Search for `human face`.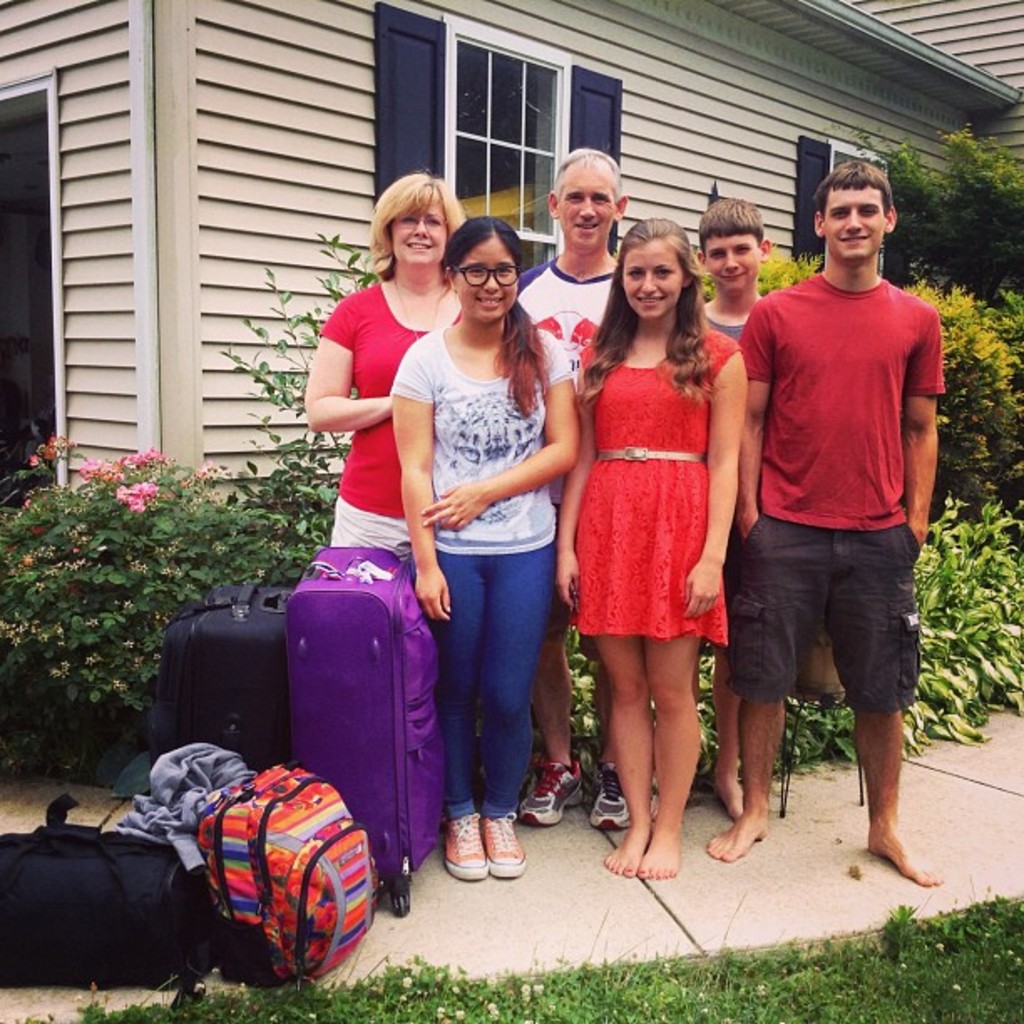
Found at bbox=(619, 243, 681, 323).
